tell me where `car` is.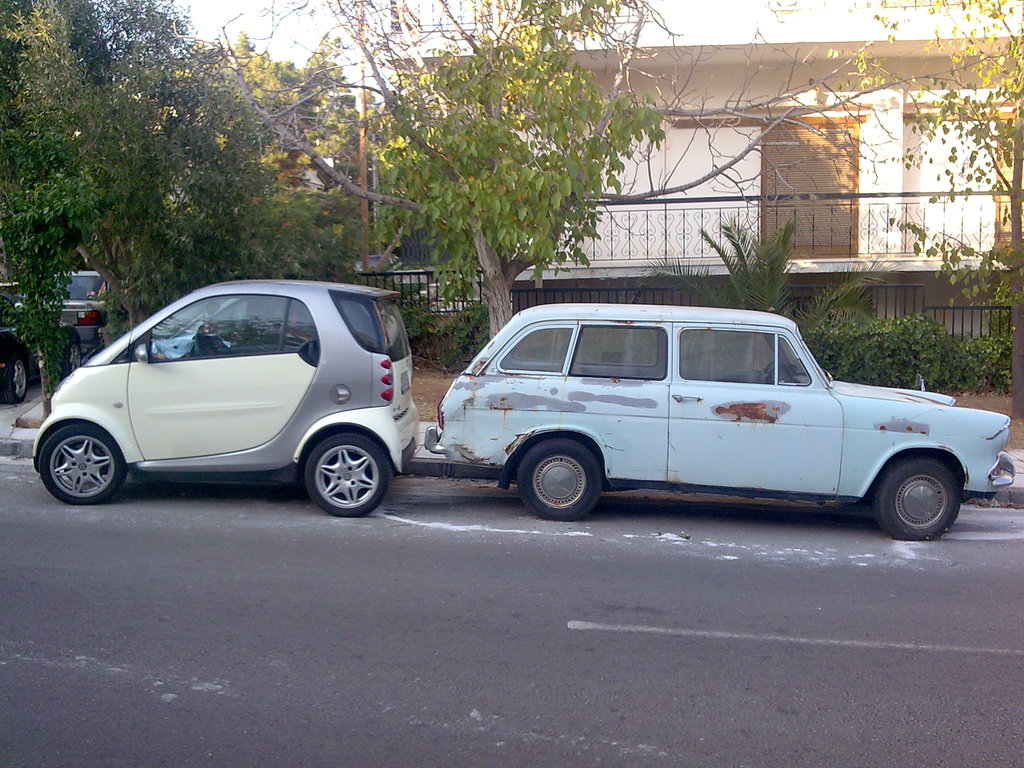
`car` is at x1=22, y1=276, x2=422, y2=513.
